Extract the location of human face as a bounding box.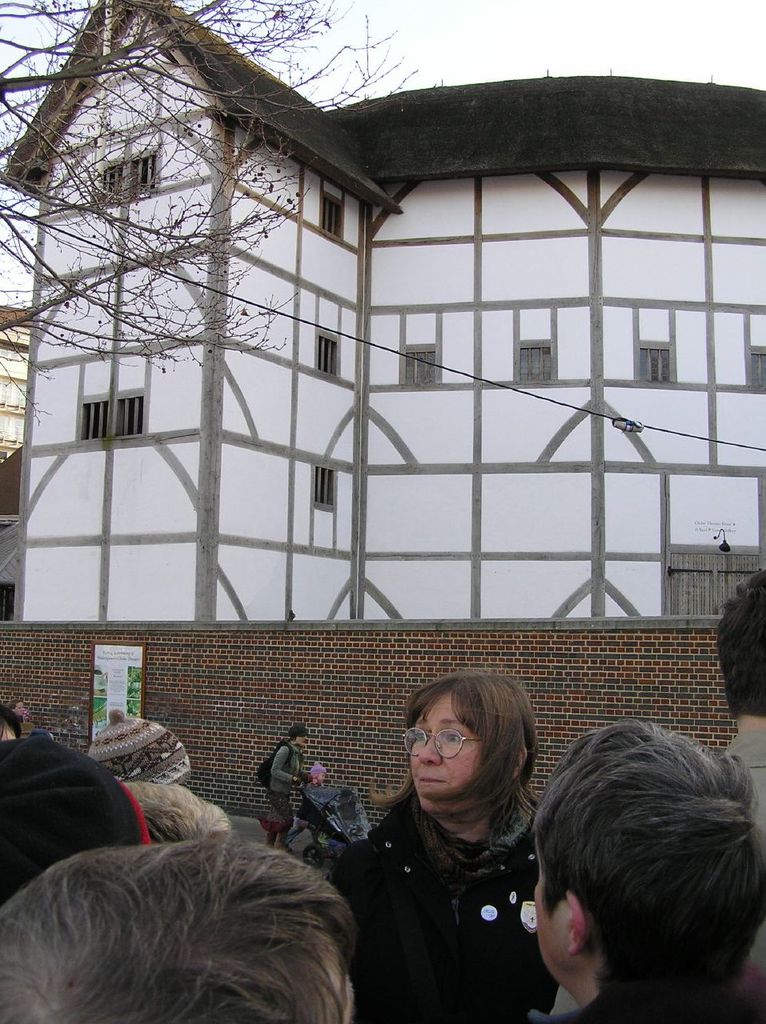
x1=315 y1=773 x2=325 y2=785.
